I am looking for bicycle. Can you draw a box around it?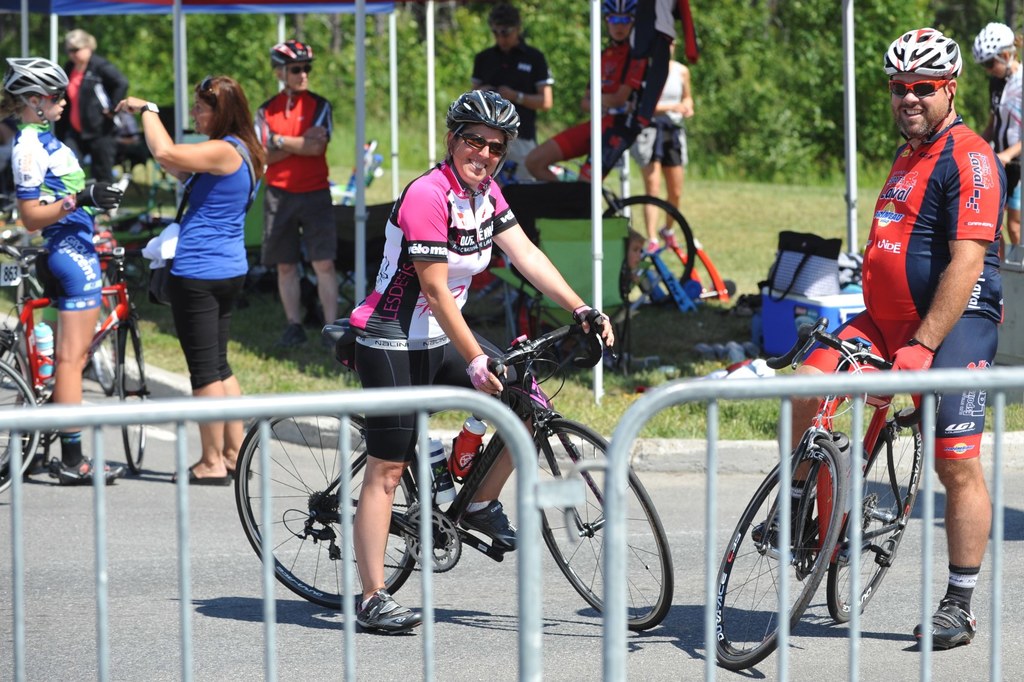
Sure, the bounding box is crop(221, 304, 684, 647).
